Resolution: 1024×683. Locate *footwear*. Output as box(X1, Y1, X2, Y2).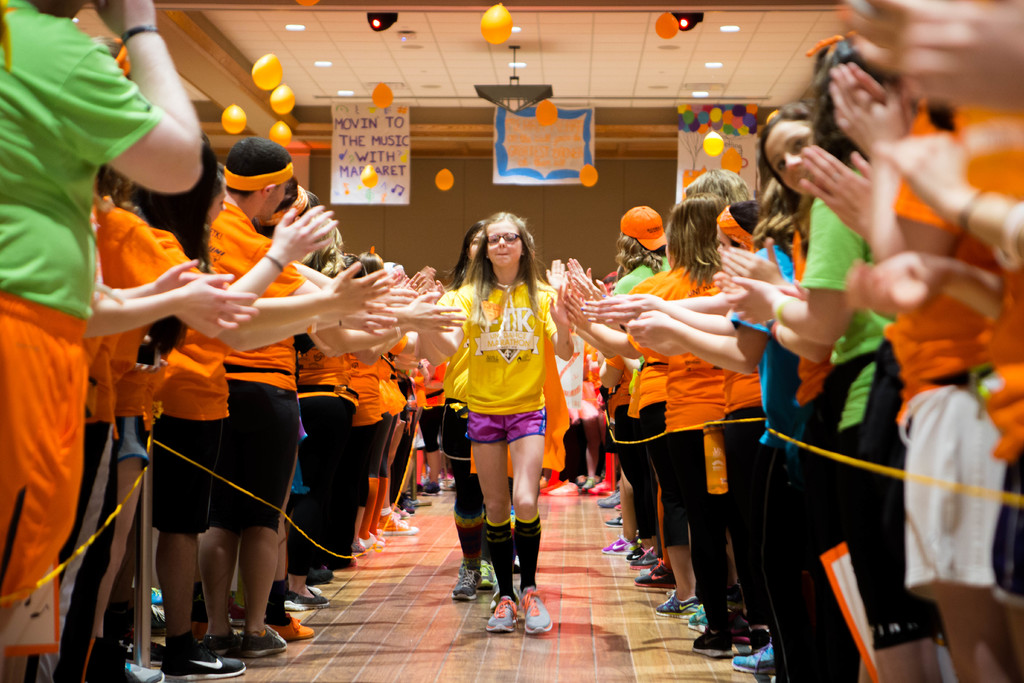
box(657, 597, 701, 621).
